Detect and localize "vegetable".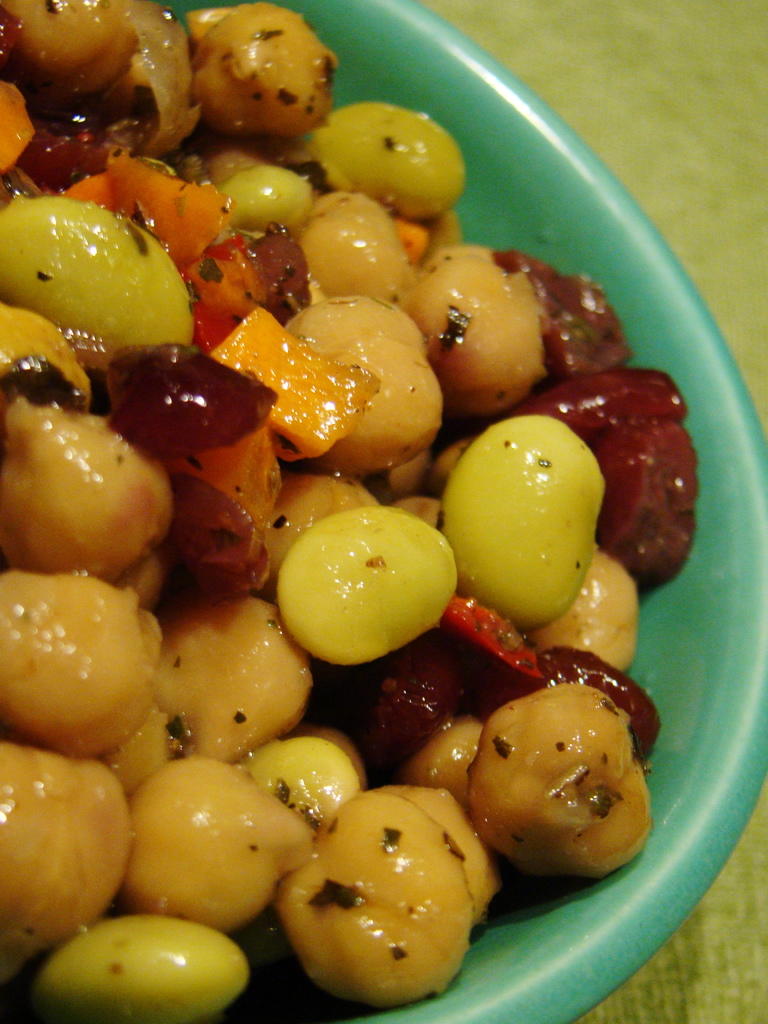
Localized at <region>34, 911, 248, 1023</region>.
